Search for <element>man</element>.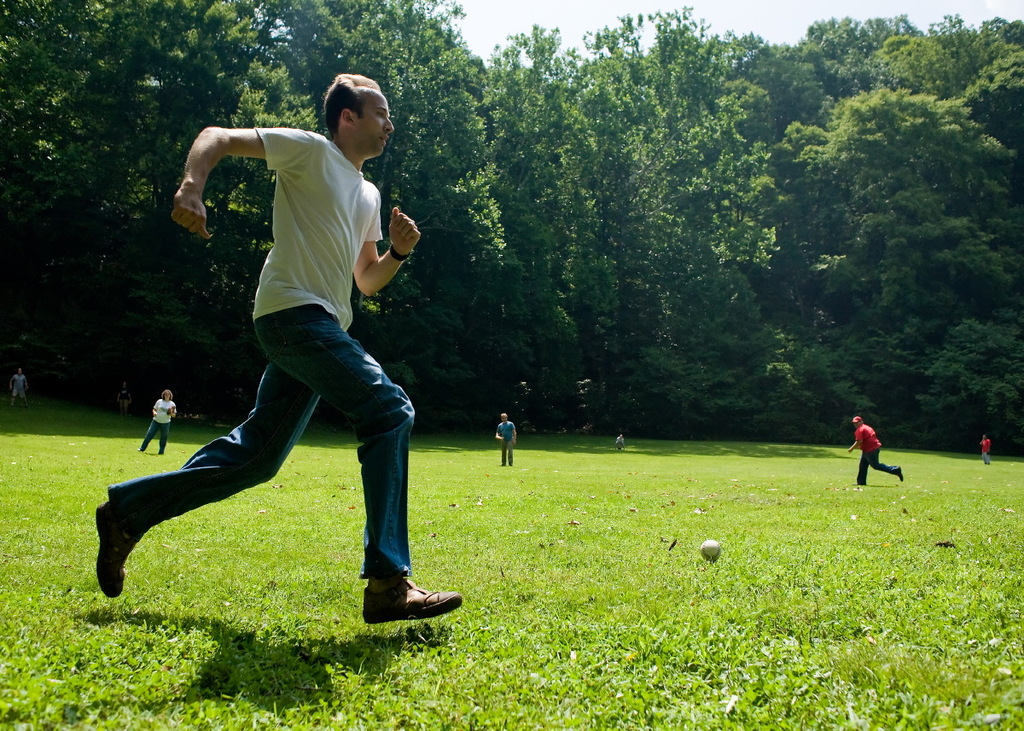
Found at bbox=(847, 415, 903, 486).
